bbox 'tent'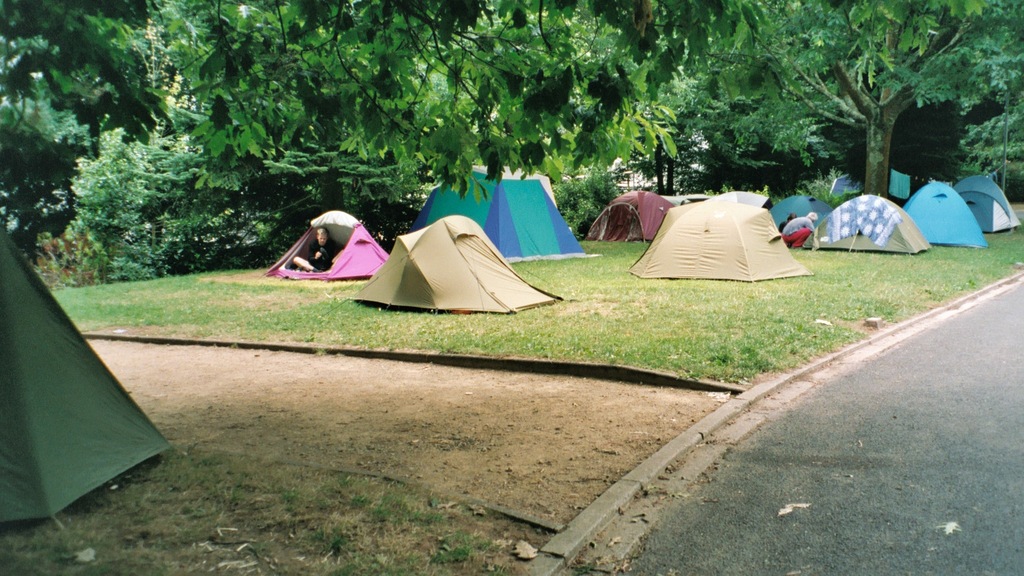
box(0, 212, 175, 563)
